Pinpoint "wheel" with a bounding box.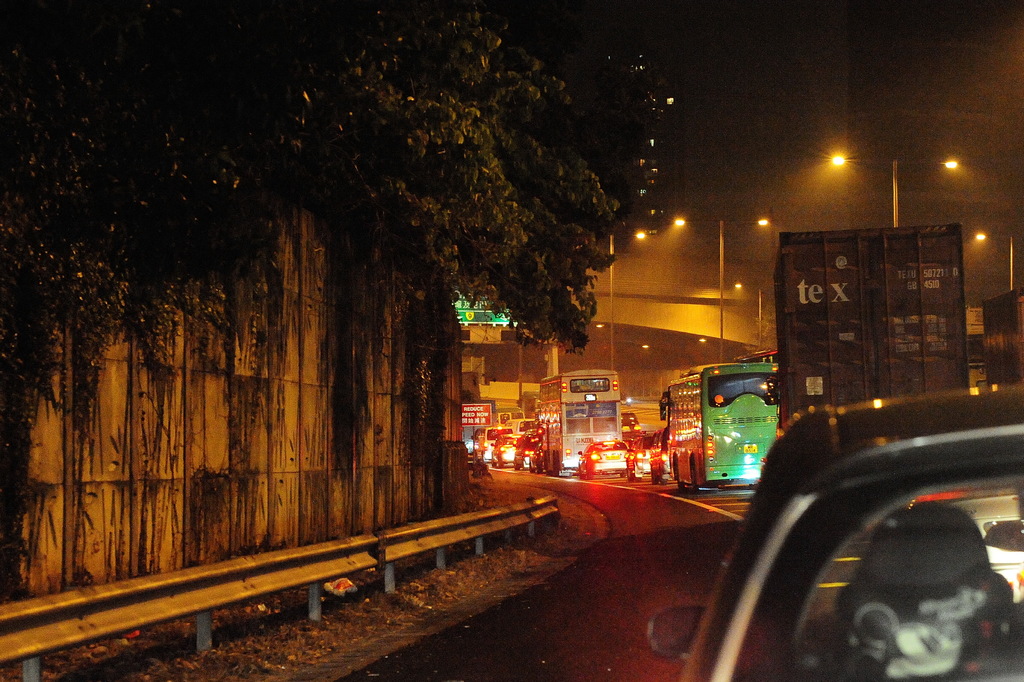
rect(627, 469, 632, 481).
